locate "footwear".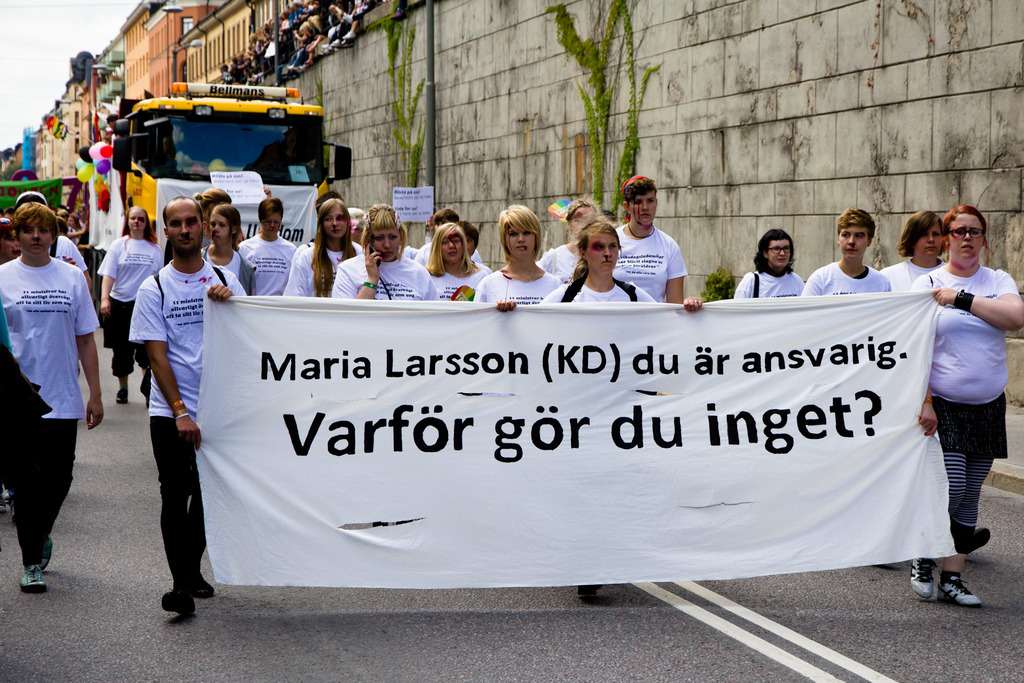
Bounding box: (941, 576, 984, 607).
